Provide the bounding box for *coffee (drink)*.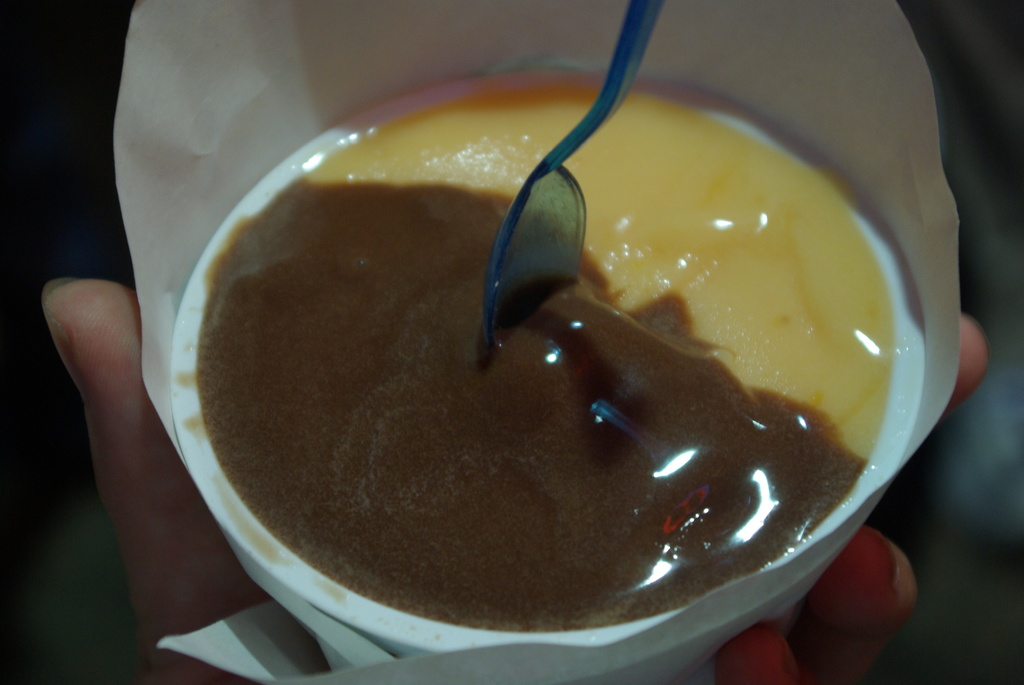
<bbox>198, 95, 895, 629</bbox>.
